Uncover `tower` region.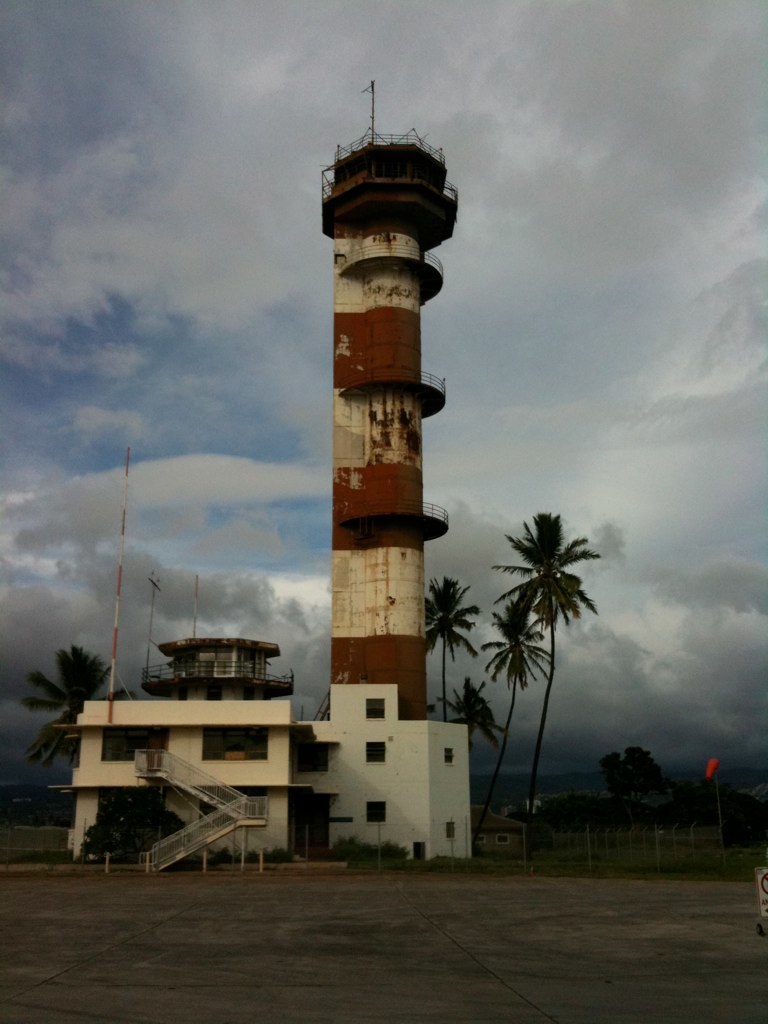
Uncovered: [331,82,449,721].
